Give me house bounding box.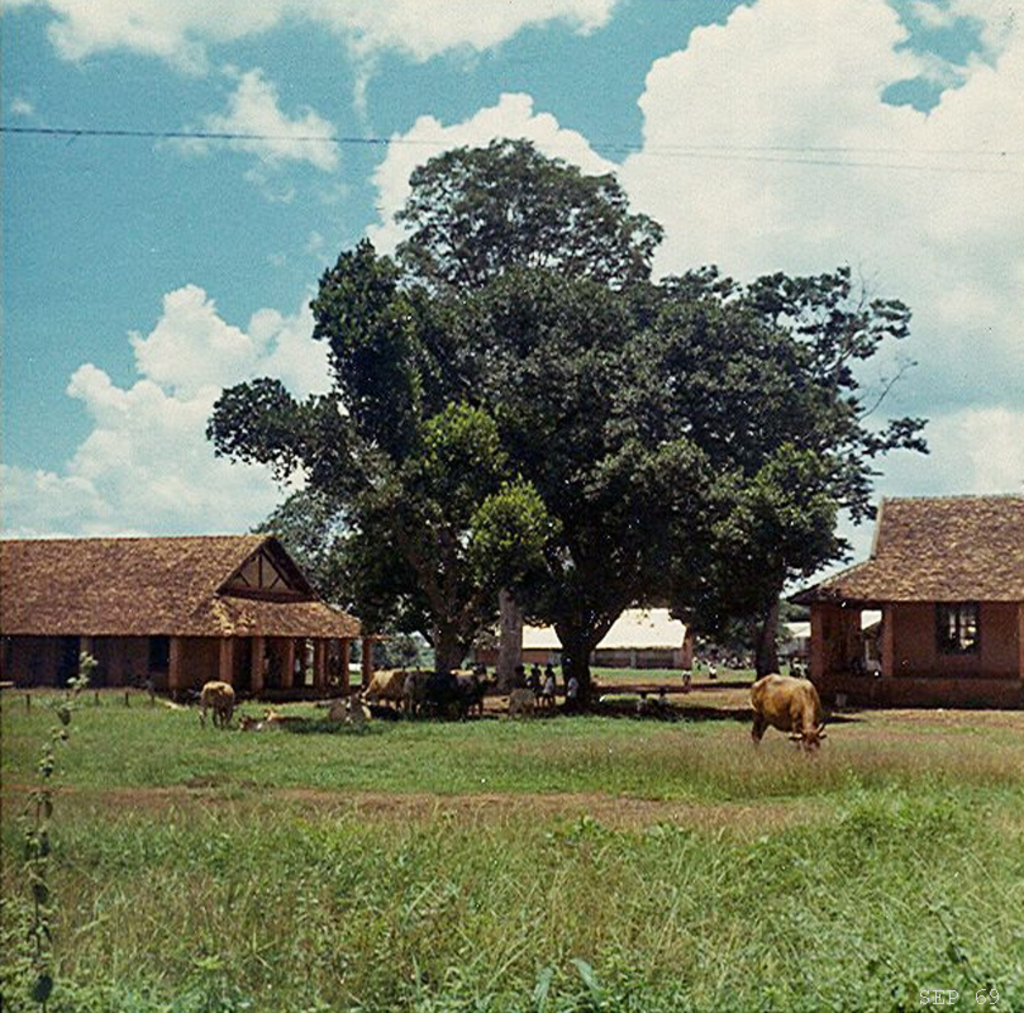
0 525 375 700.
